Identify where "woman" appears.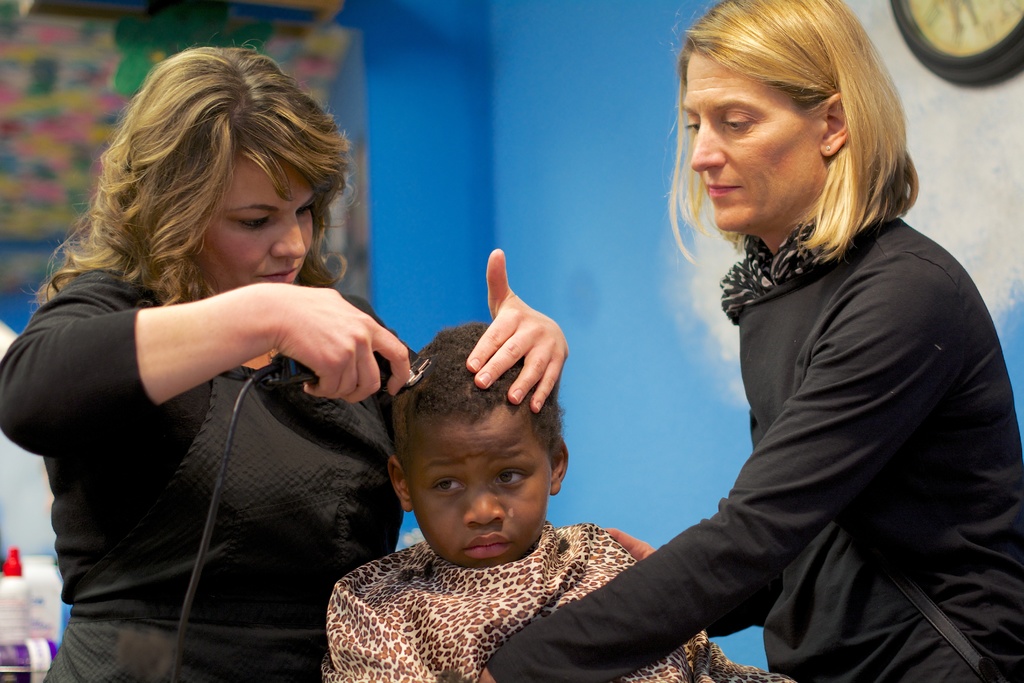
Appears at crop(0, 31, 568, 682).
